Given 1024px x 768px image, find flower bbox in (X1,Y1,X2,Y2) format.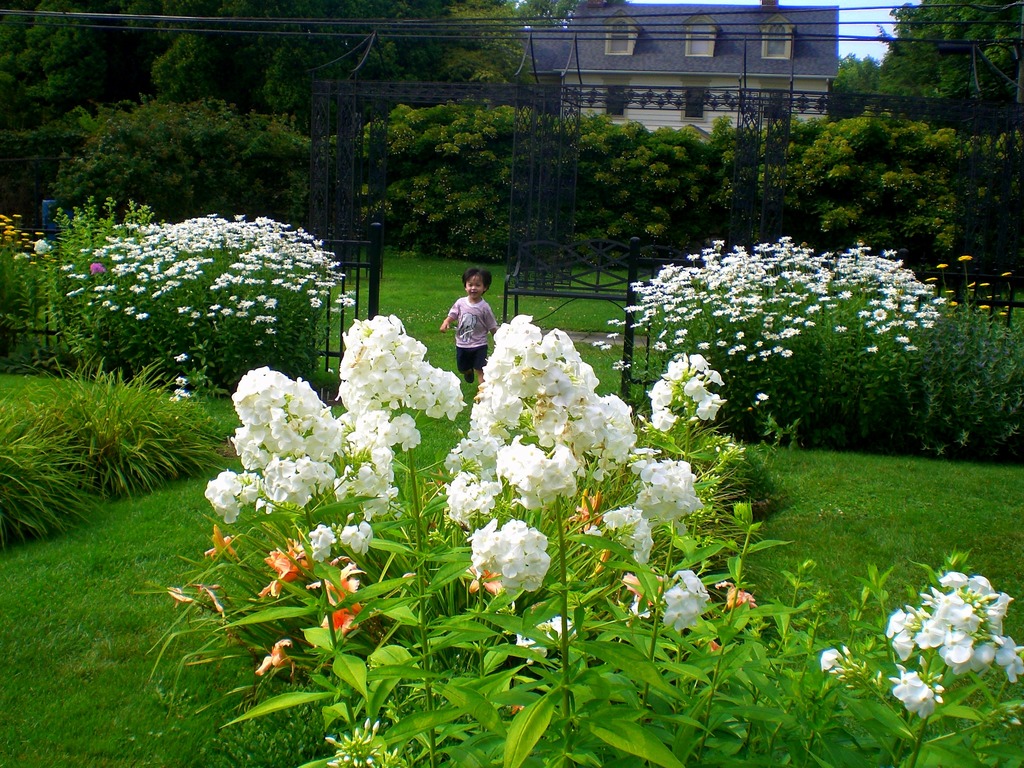
(980,279,989,287).
